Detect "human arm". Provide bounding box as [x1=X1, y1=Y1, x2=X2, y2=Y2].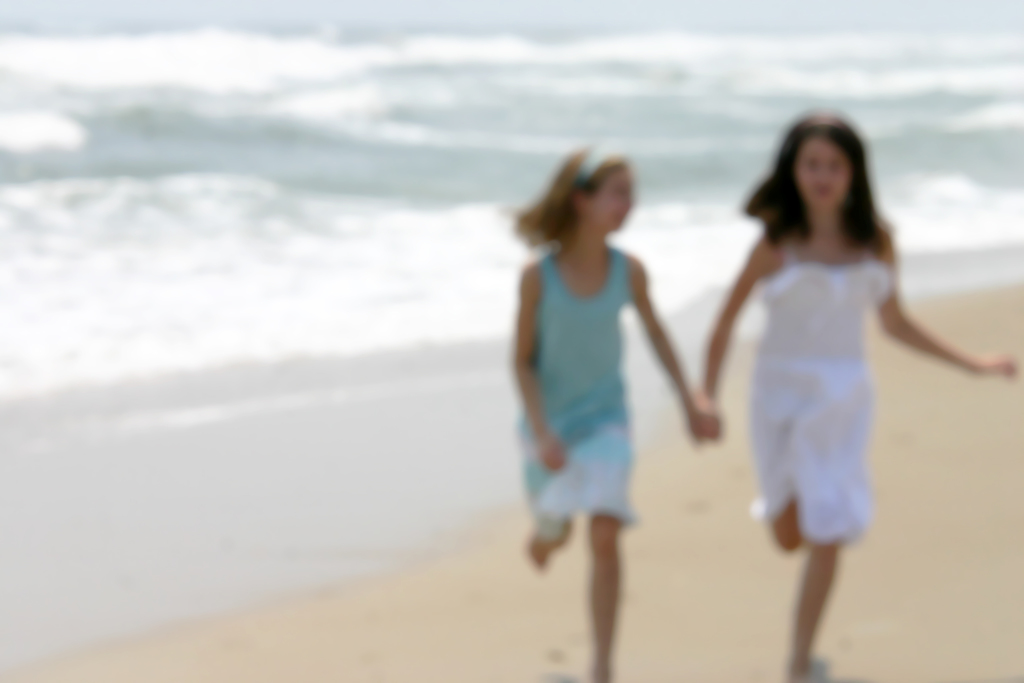
[x1=629, y1=263, x2=707, y2=442].
